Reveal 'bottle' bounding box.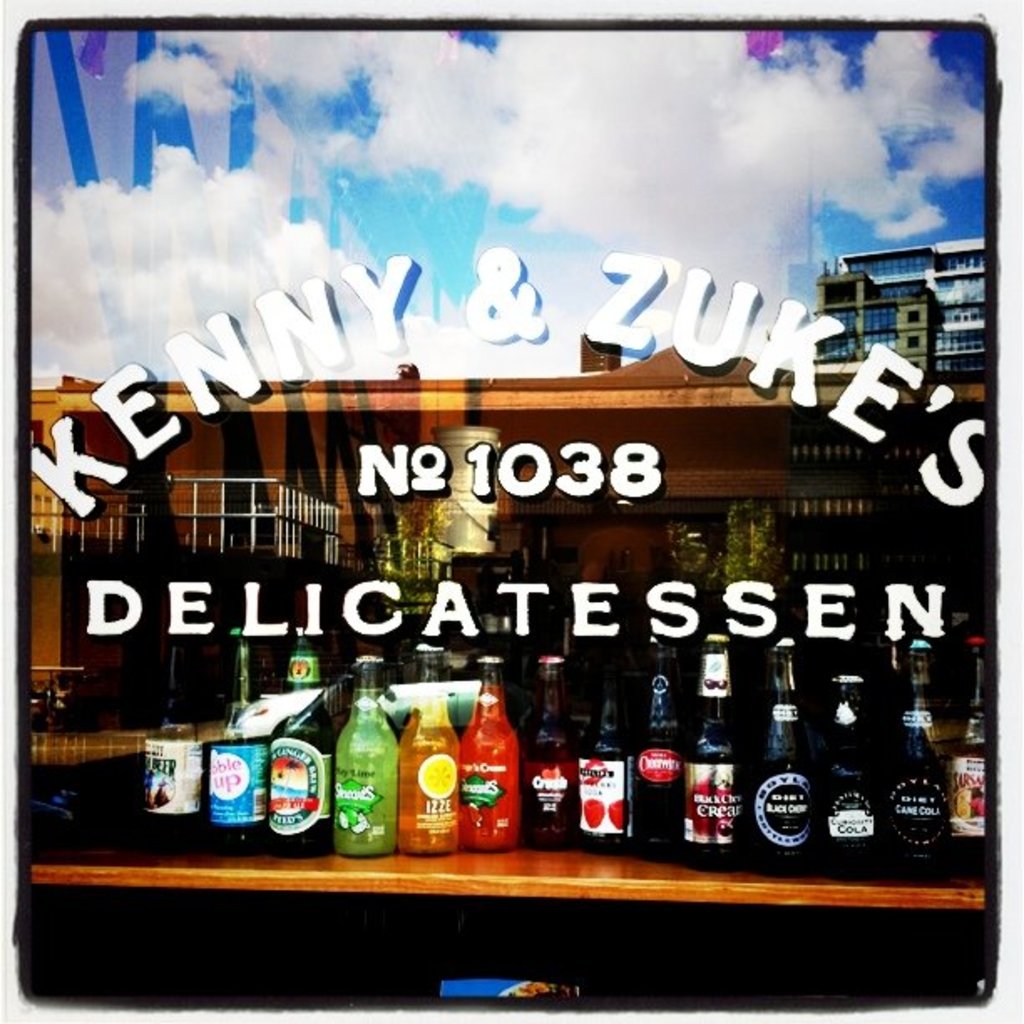
Revealed: pyautogui.locateOnScreen(812, 641, 882, 863).
